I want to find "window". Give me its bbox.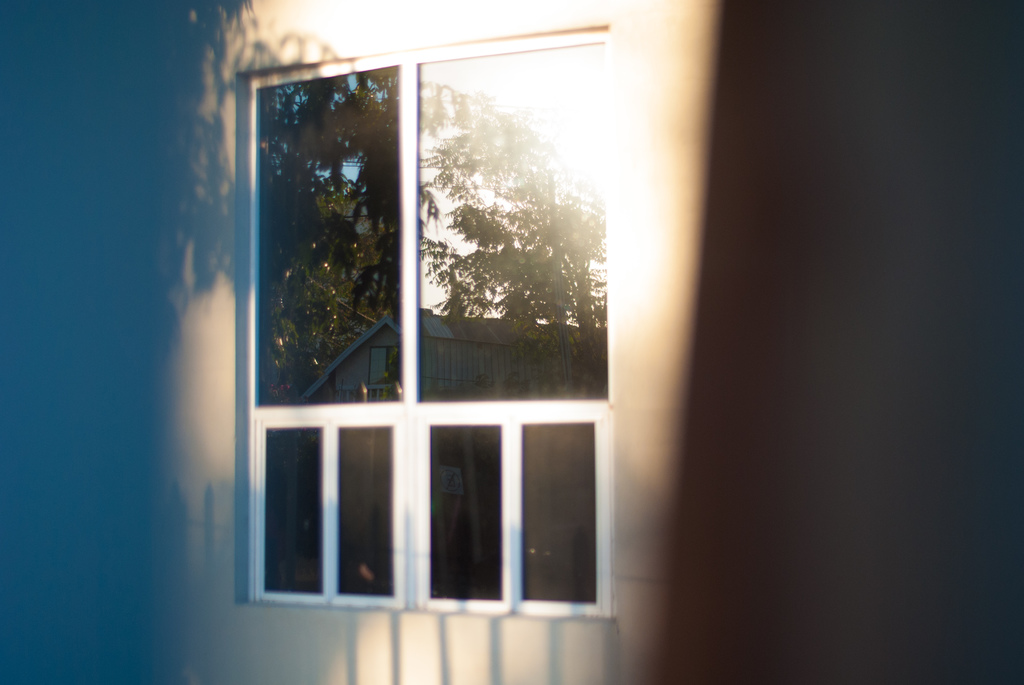
locate(245, 25, 611, 609).
